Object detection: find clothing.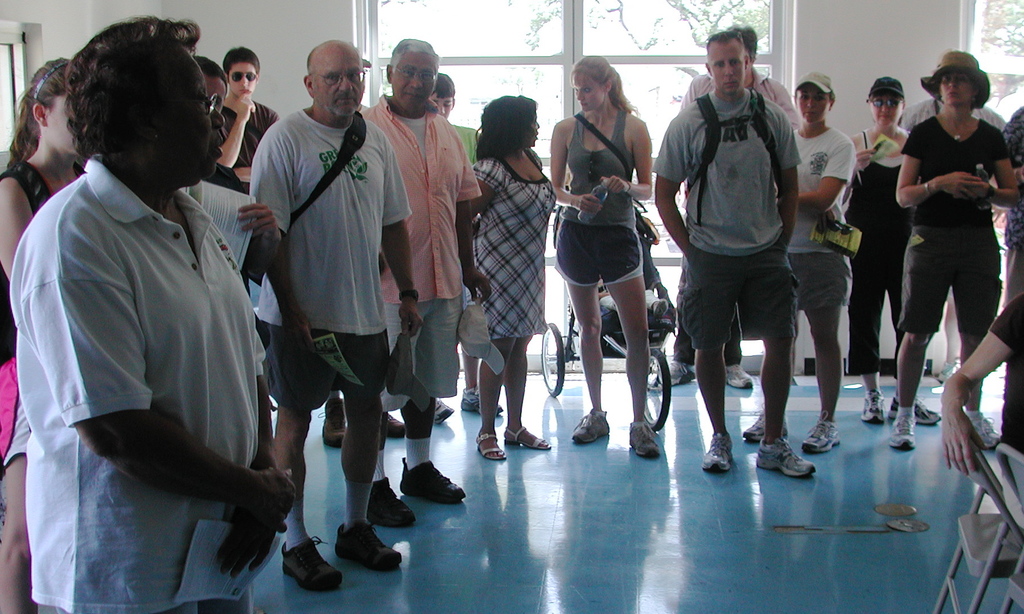
crop(362, 98, 467, 412).
